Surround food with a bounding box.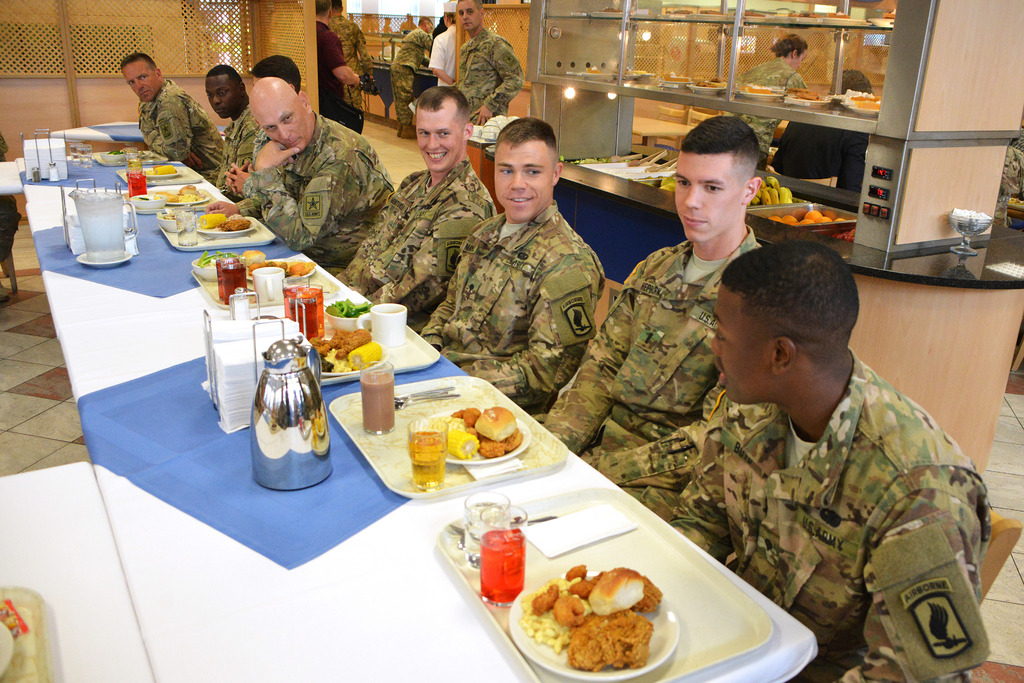
[left=136, top=149, right=152, bottom=162].
